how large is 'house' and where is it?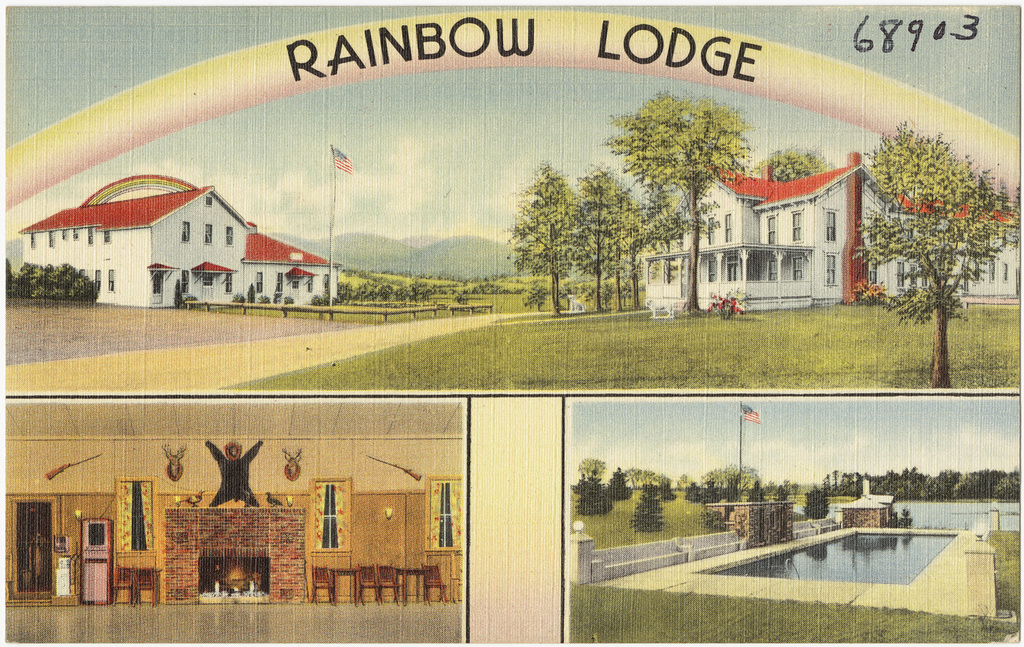
Bounding box: BBox(3, 399, 466, 646).
